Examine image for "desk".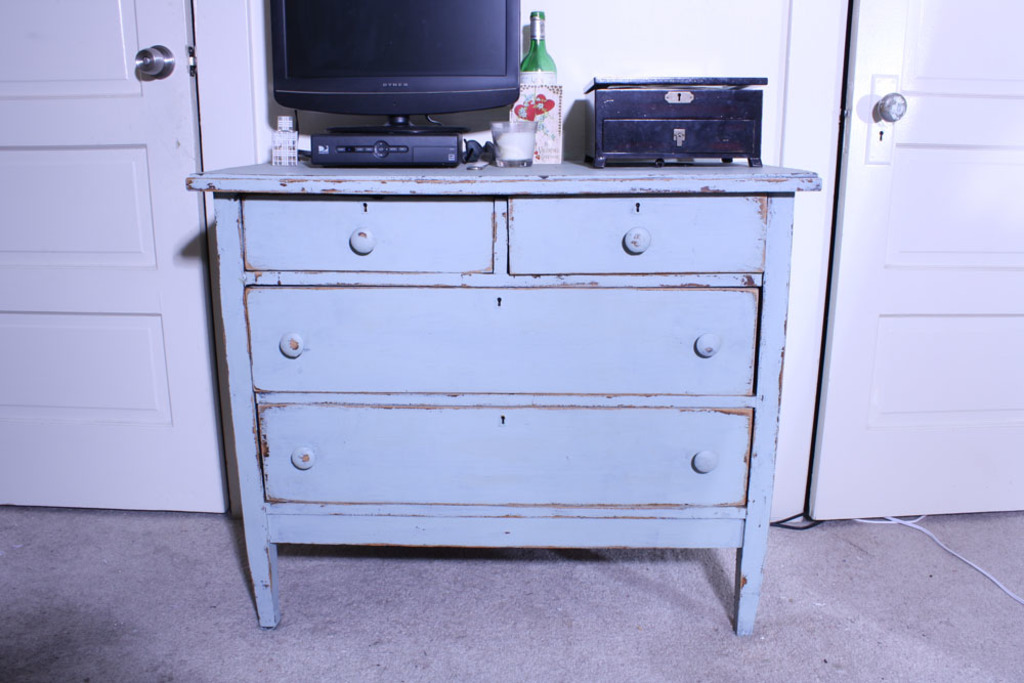
Examination result: {"x1": 193, "y1": 162, "x2": 823, "y2": 632}.
